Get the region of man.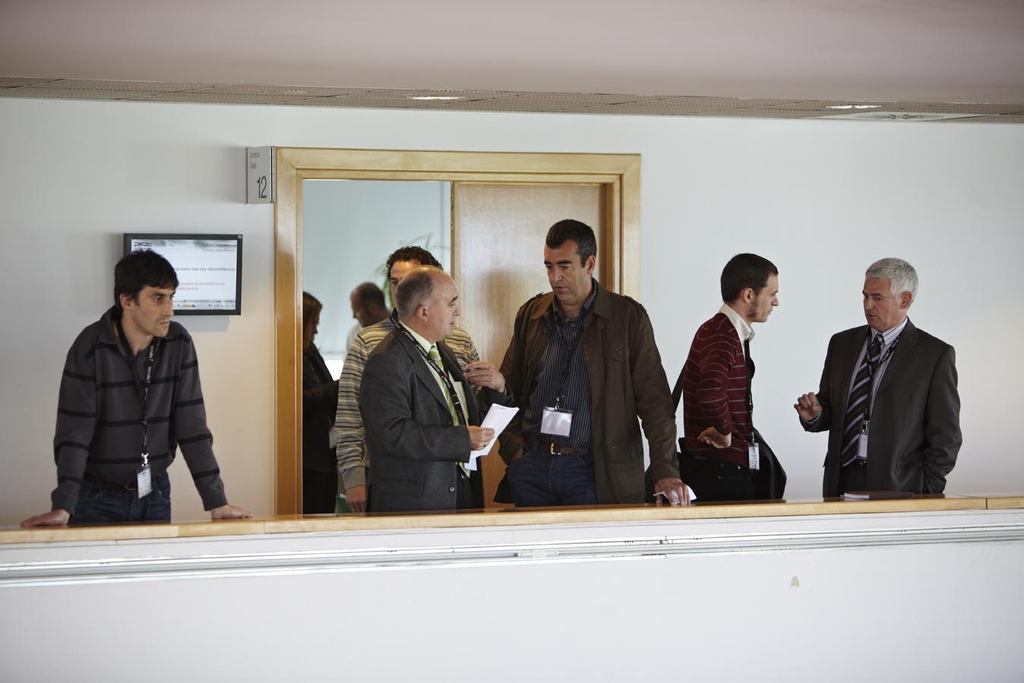
x1=28 y1=246 x2=257 y2=532.
